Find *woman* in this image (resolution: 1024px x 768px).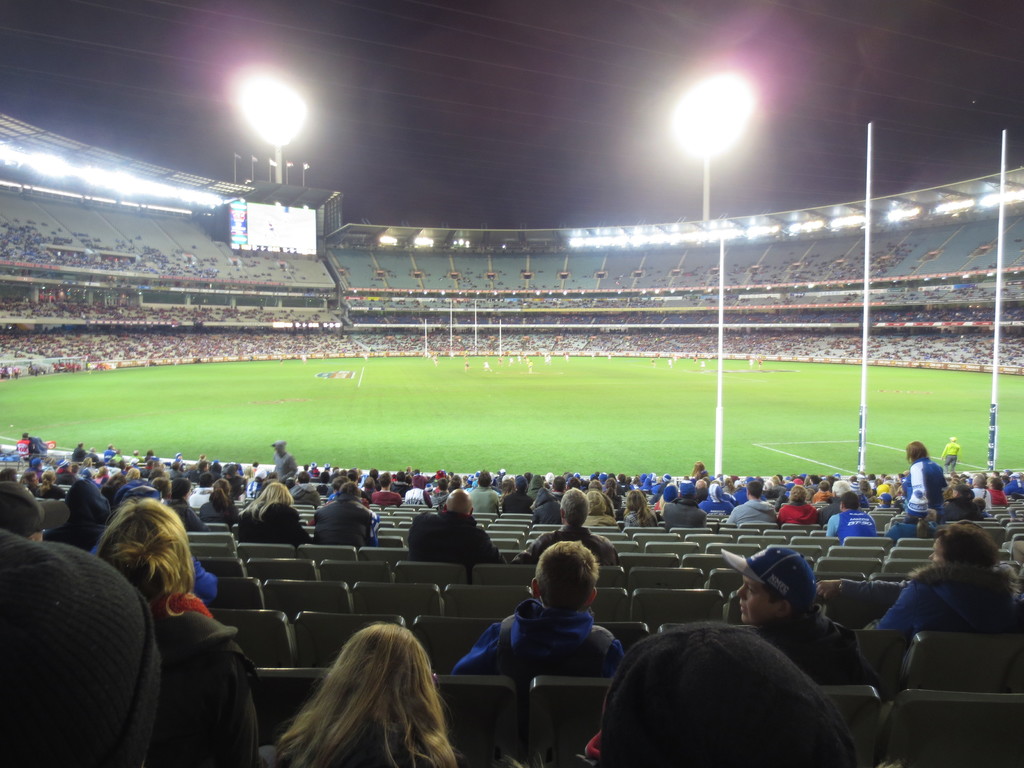
crop(940, 484, 979, 520).
